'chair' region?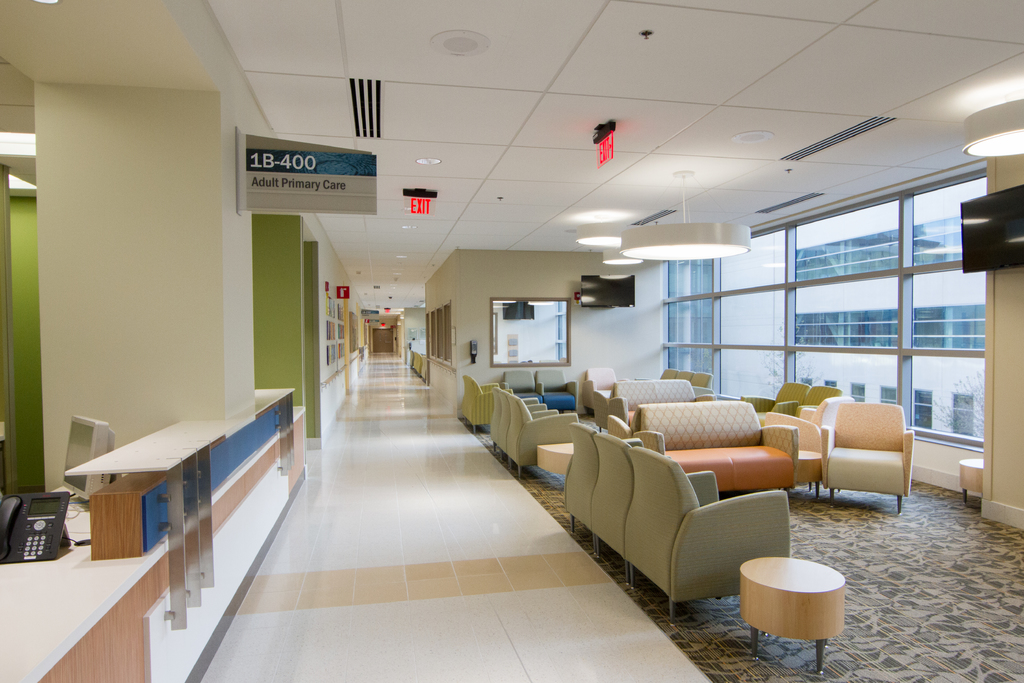
BBox(794, 384, 842, 415)
